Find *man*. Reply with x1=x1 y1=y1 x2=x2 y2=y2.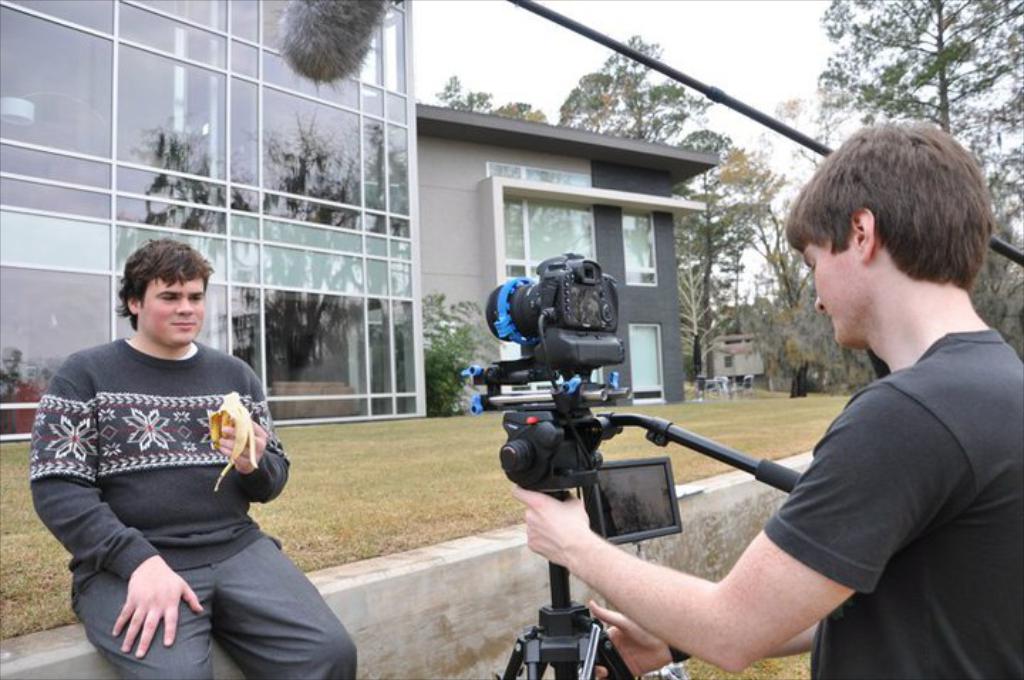
x1=511 y1=118 x2=1023 y2=679.
